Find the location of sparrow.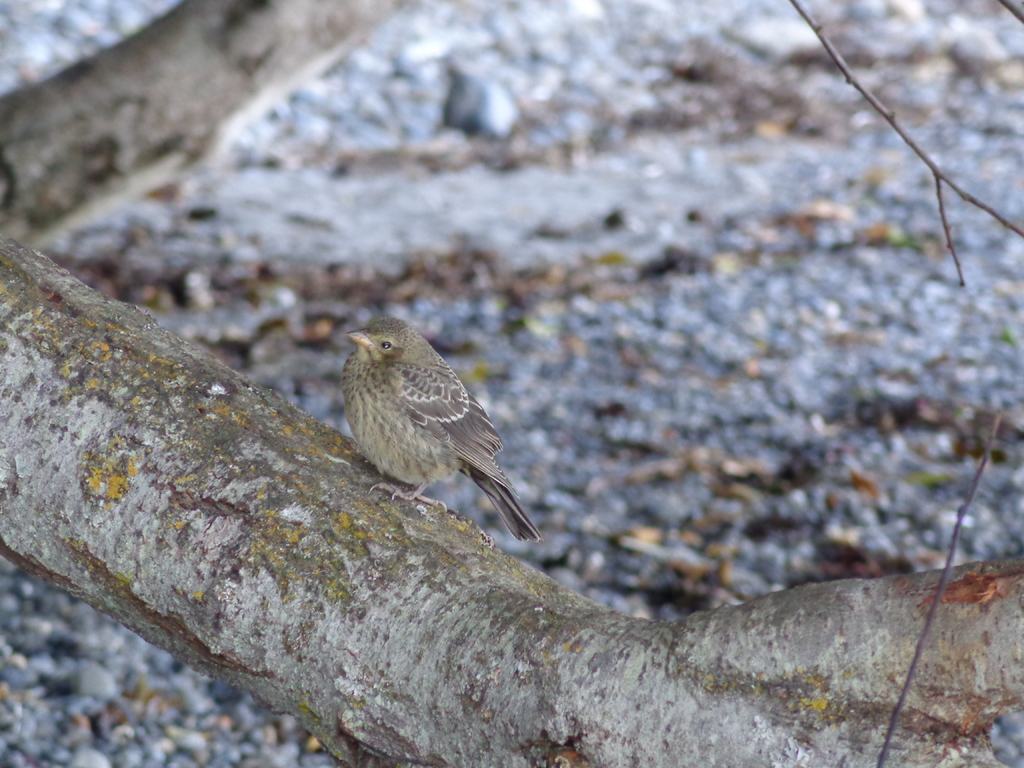
Location: left=340, top=315, right=542, bottom=541.
